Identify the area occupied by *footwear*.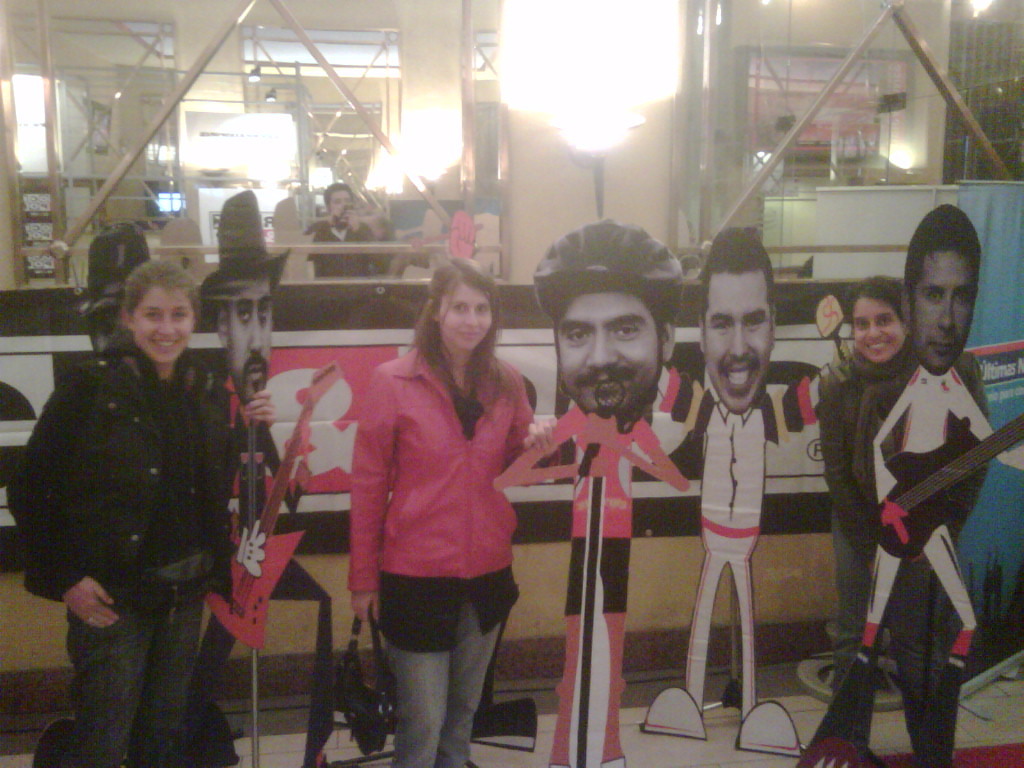
Area: bbox=[737, 702, 801, 757].
